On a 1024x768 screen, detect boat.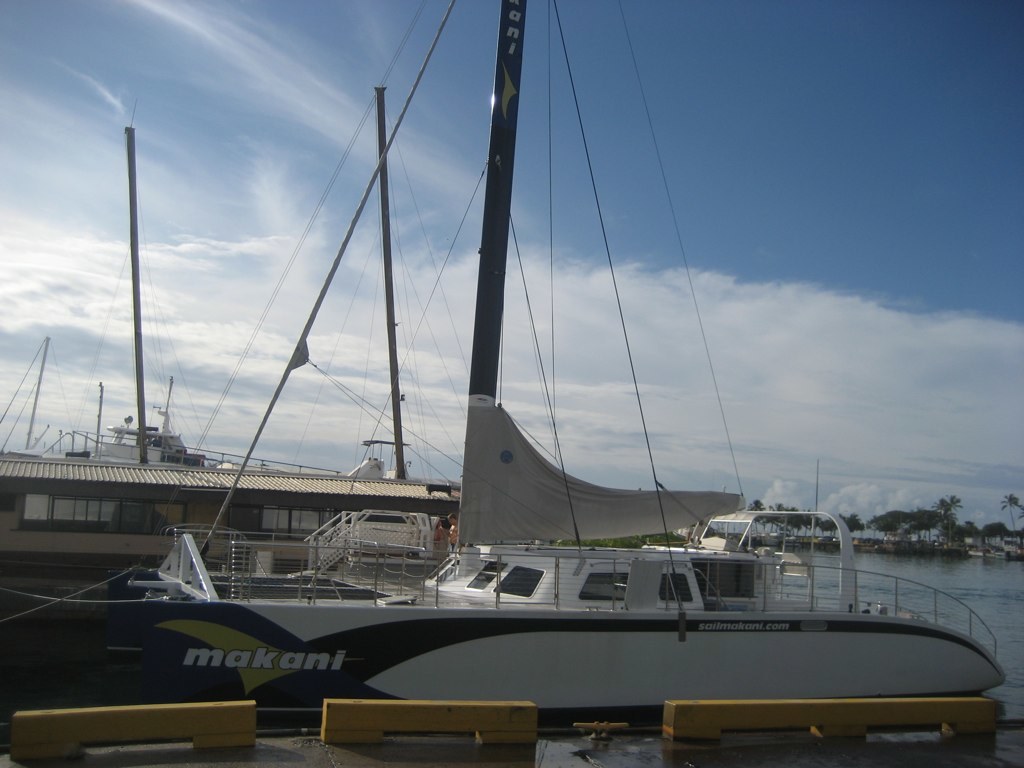
(77,26,985,749).
